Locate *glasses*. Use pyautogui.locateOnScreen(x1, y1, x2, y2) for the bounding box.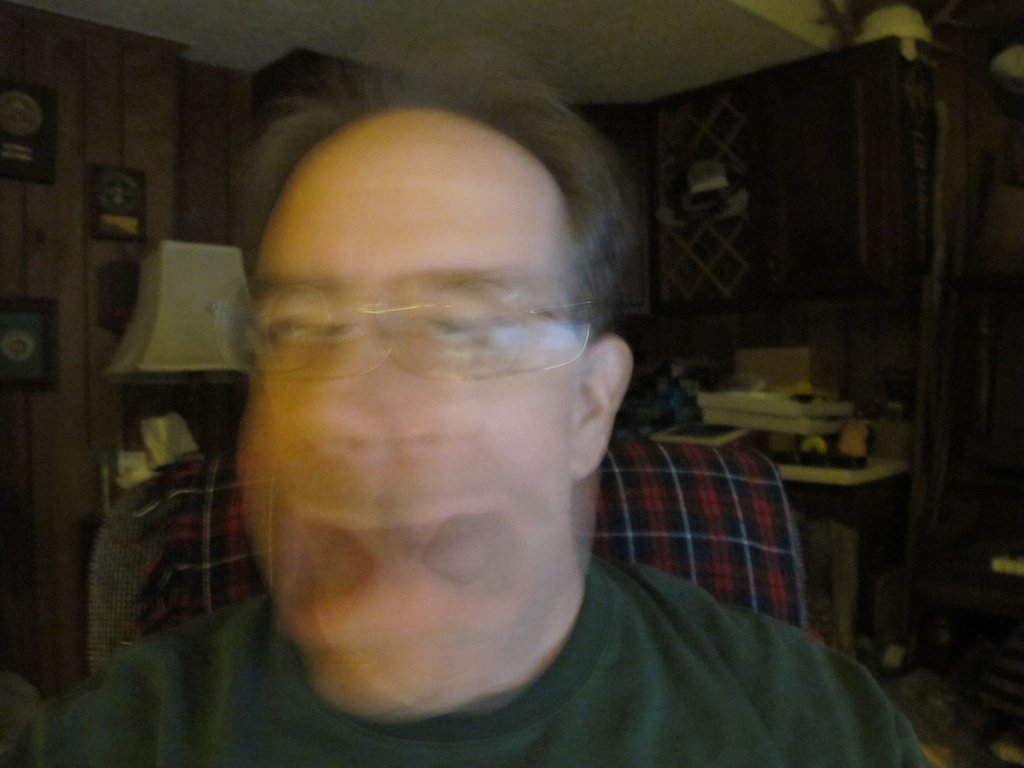
pyautogui.locateOnScreen(208, 294, 600, 376).
